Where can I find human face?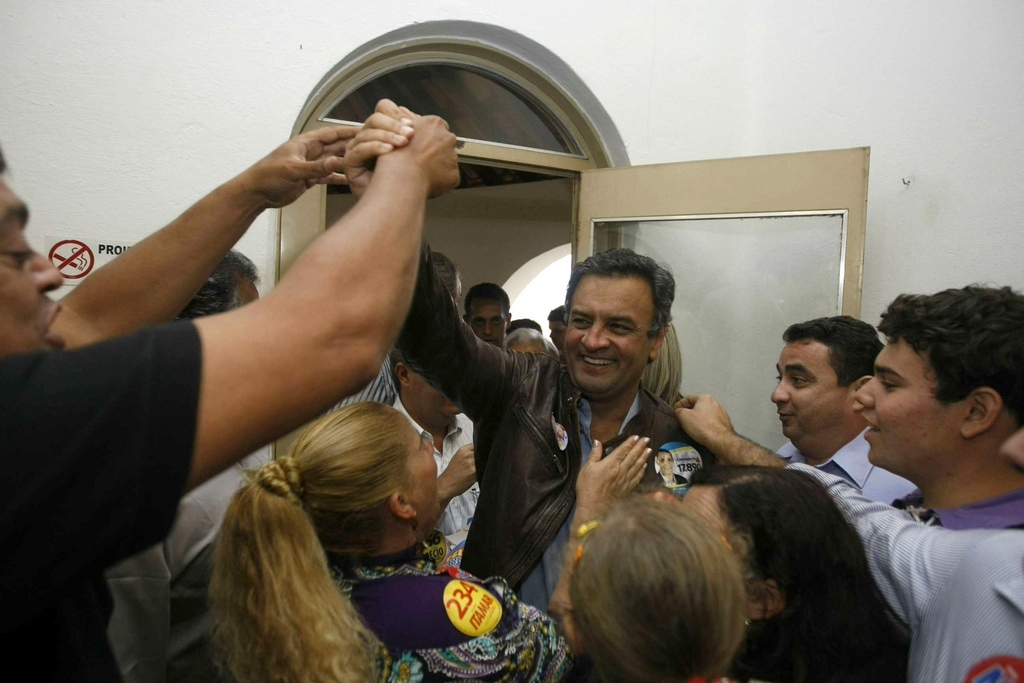
You can find it at (x1=469, y1=299, x2=509, y2=348).
